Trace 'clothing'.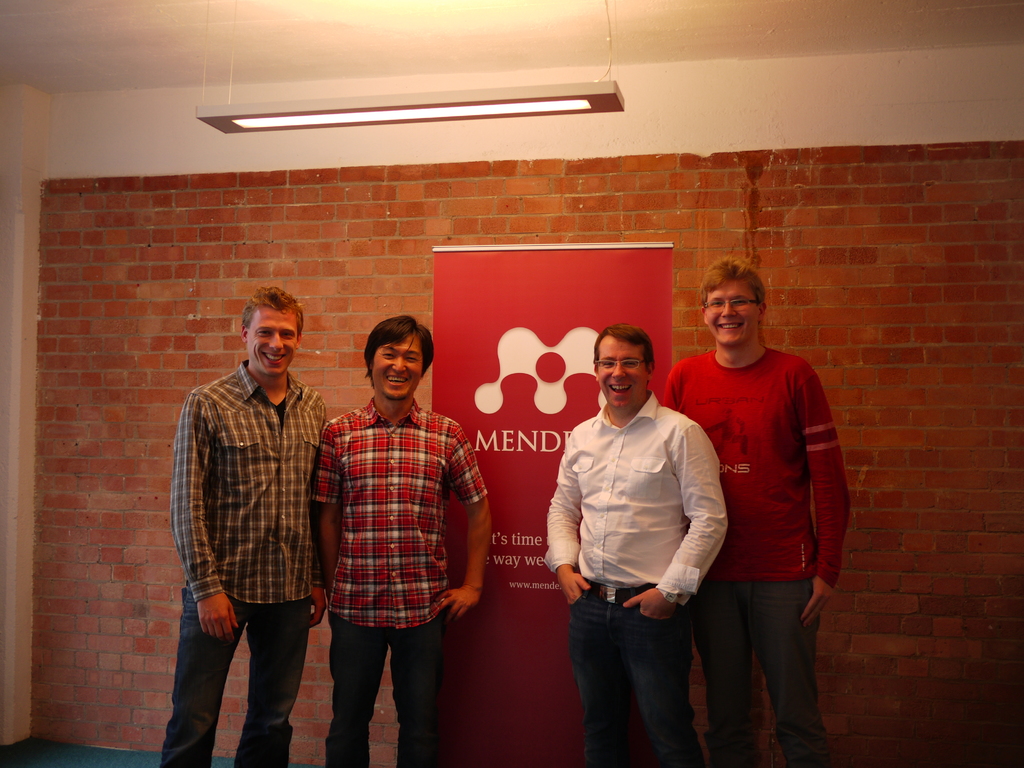
Traced to BBox(549, 397, 732, 766).
